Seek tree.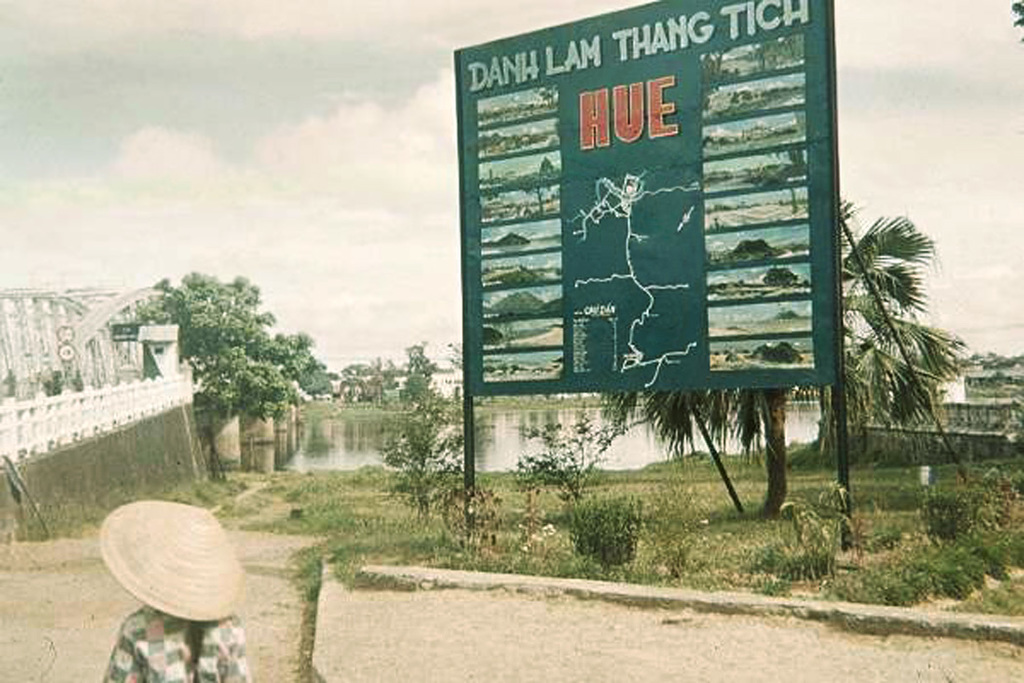
box(129, 257, 326, 473).
